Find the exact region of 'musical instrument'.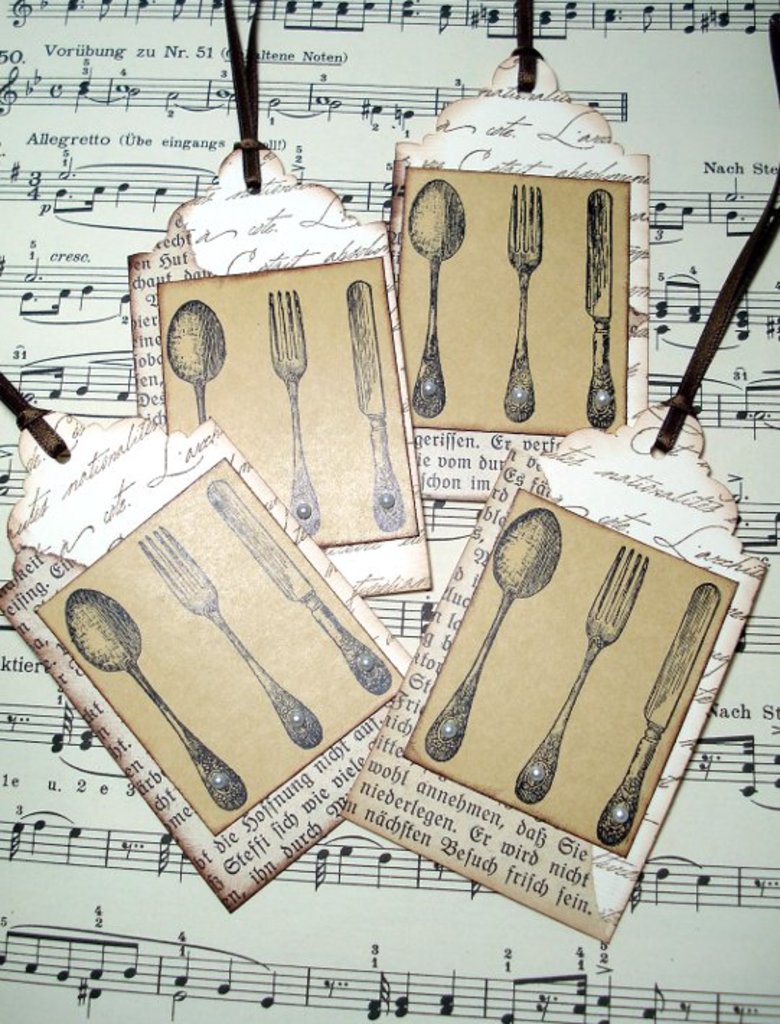
Exact region: box(0, 63, 623, 117).
